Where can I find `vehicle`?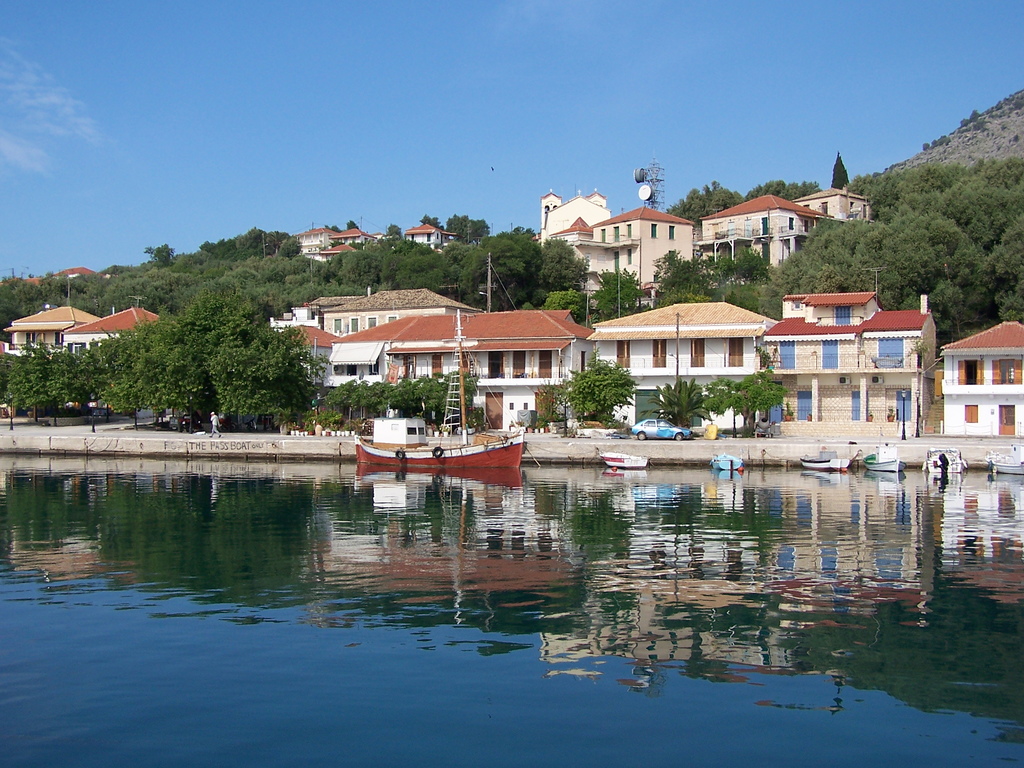
You can find it at [342, 404, 530, 477].
